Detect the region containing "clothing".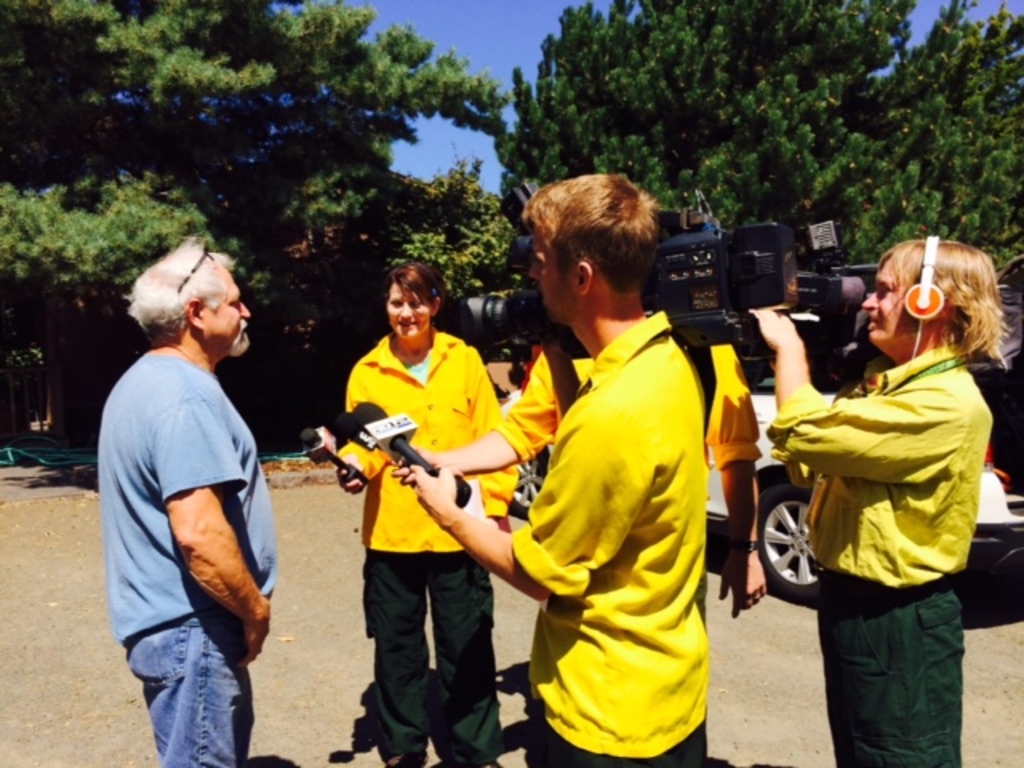
<box>91,355,278,766</box>.
